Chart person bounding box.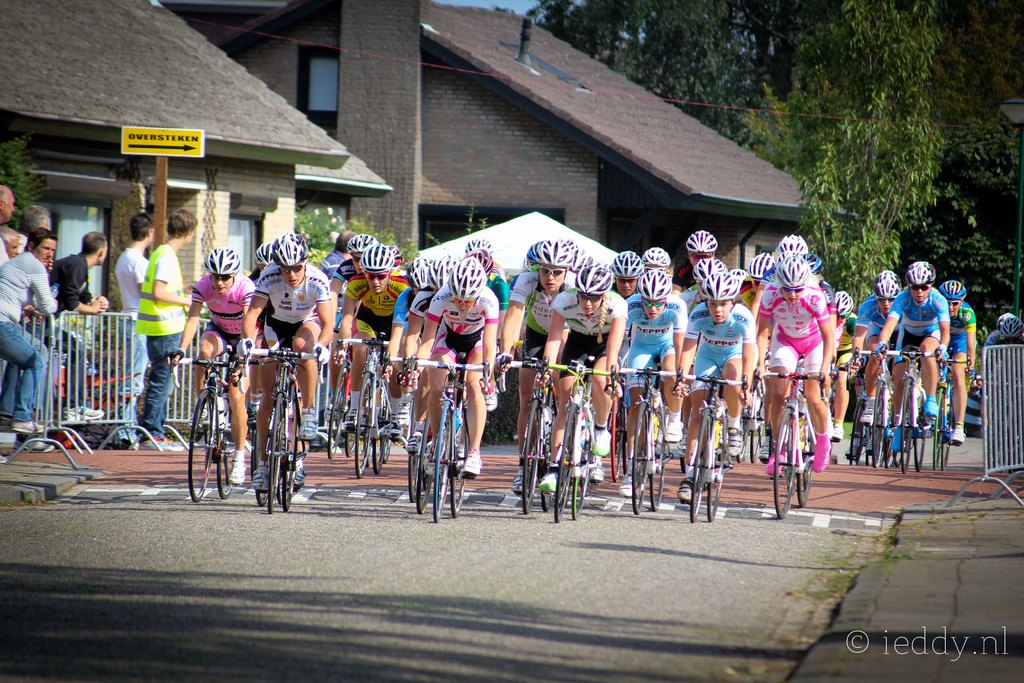
Charted: [x1=51, y1=231, x2=118, y2=425].
